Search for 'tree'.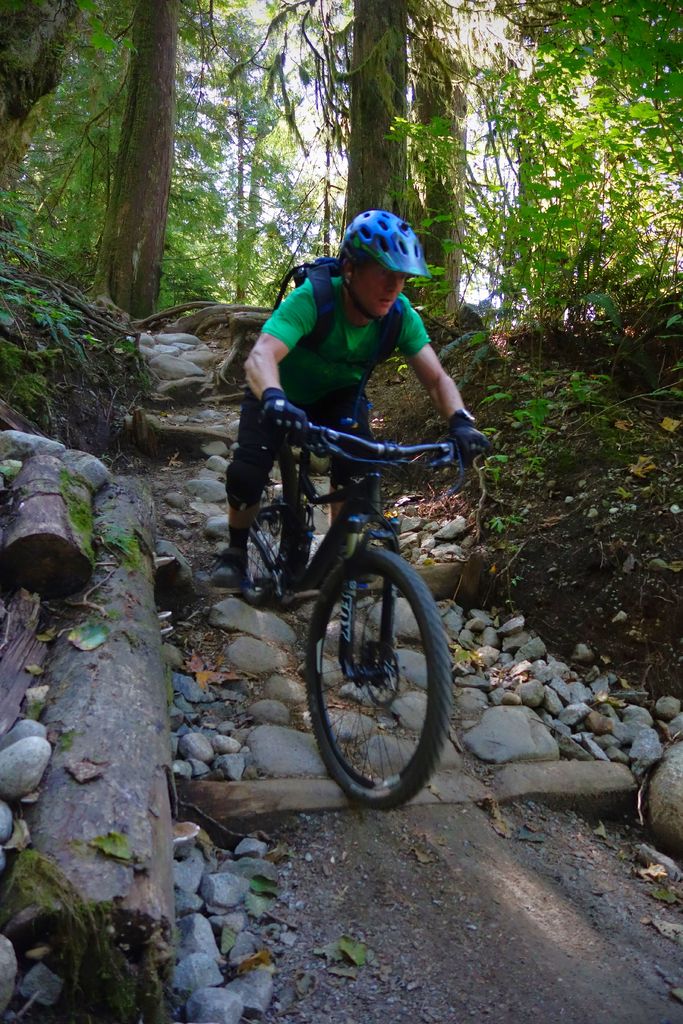
Found at <box>278,0,551,344</box>.
